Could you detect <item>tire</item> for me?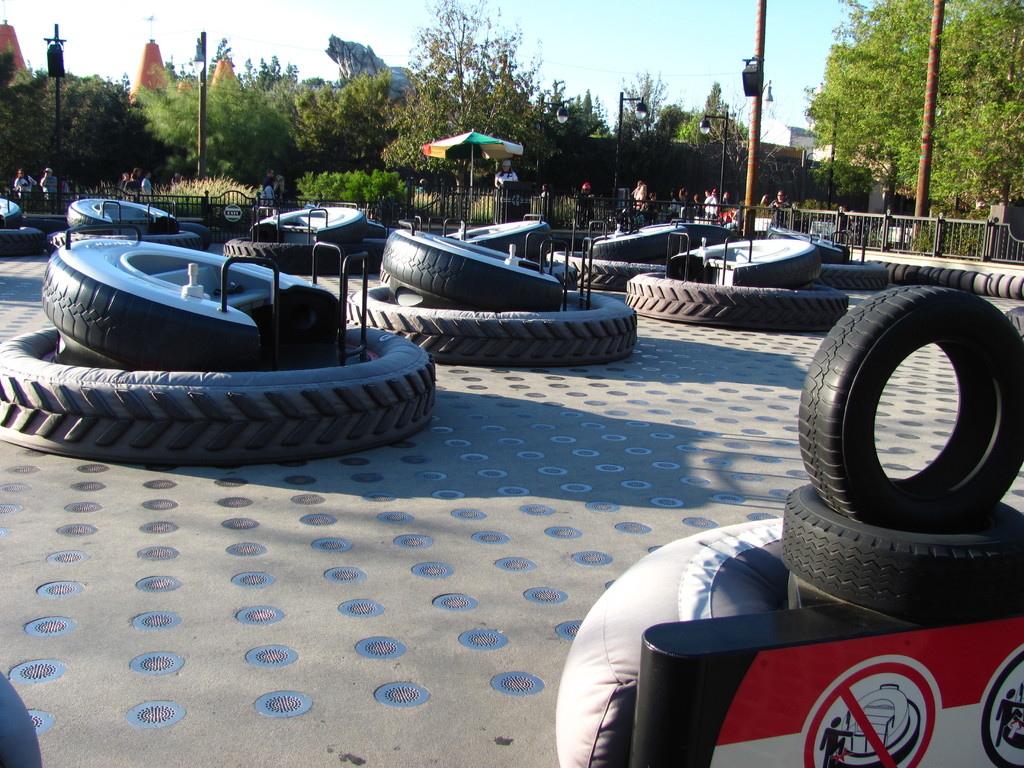
Detection result: box(0, 198, 22, 227).
